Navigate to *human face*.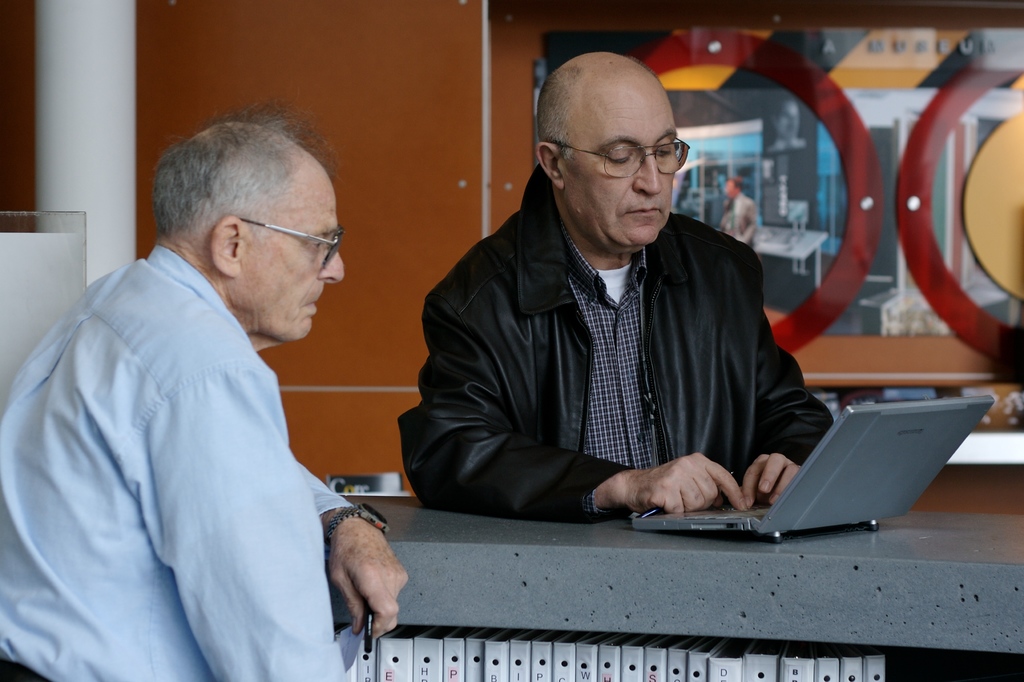
Navigation target: <region>250, 175, 346, 342</region>.
